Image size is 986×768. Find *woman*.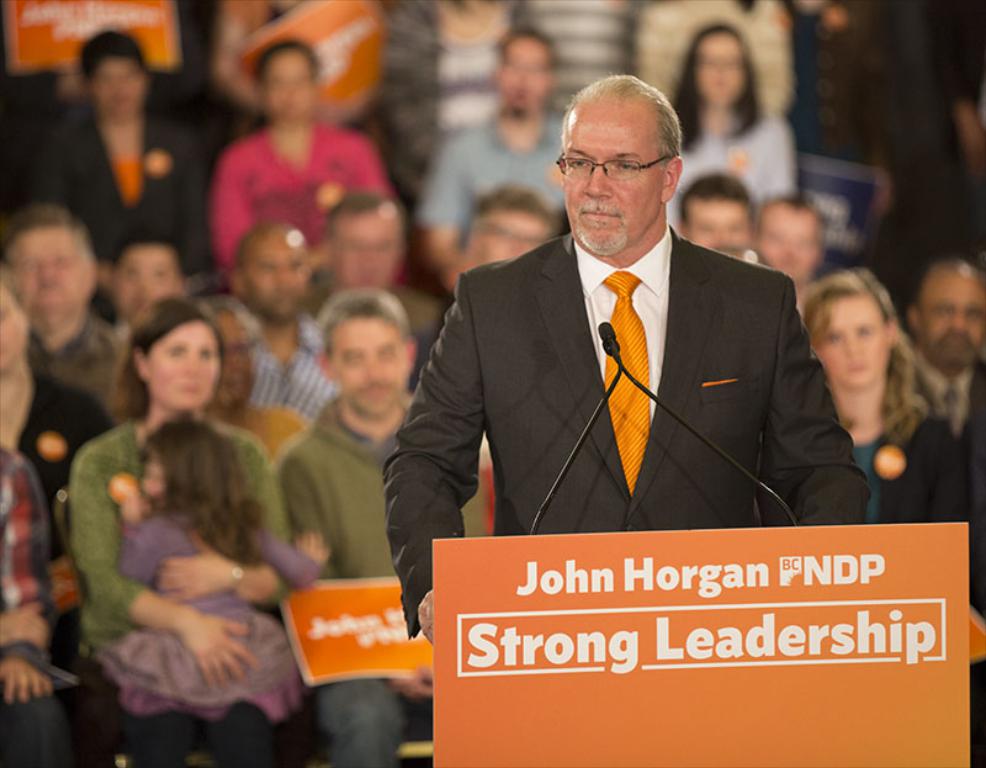
box(658, 20, 800, 253).
